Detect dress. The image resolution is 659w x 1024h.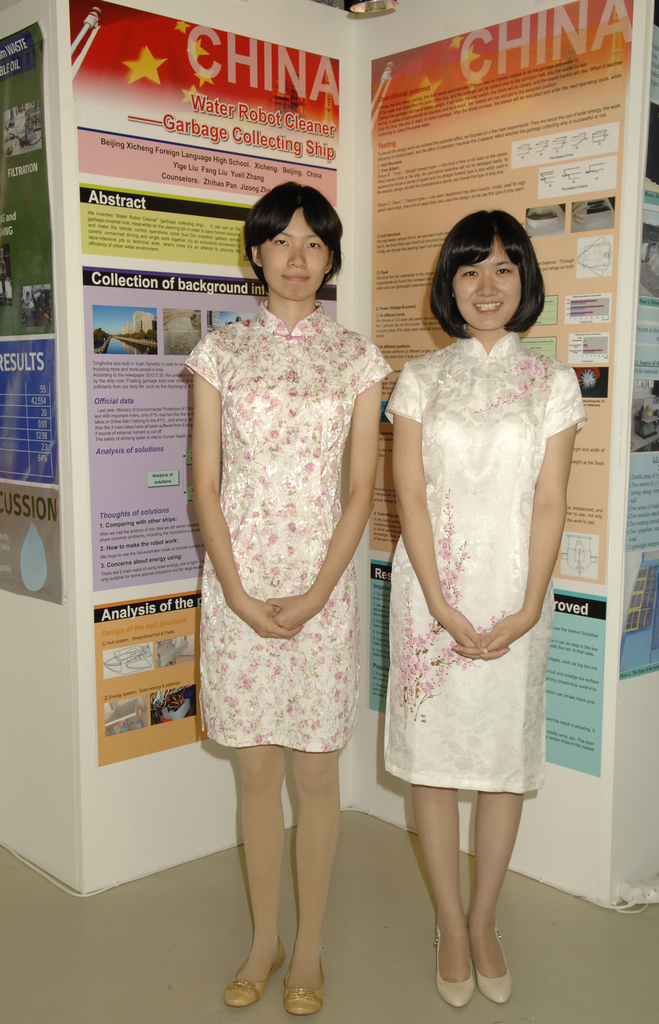
[385,330,582,788].
